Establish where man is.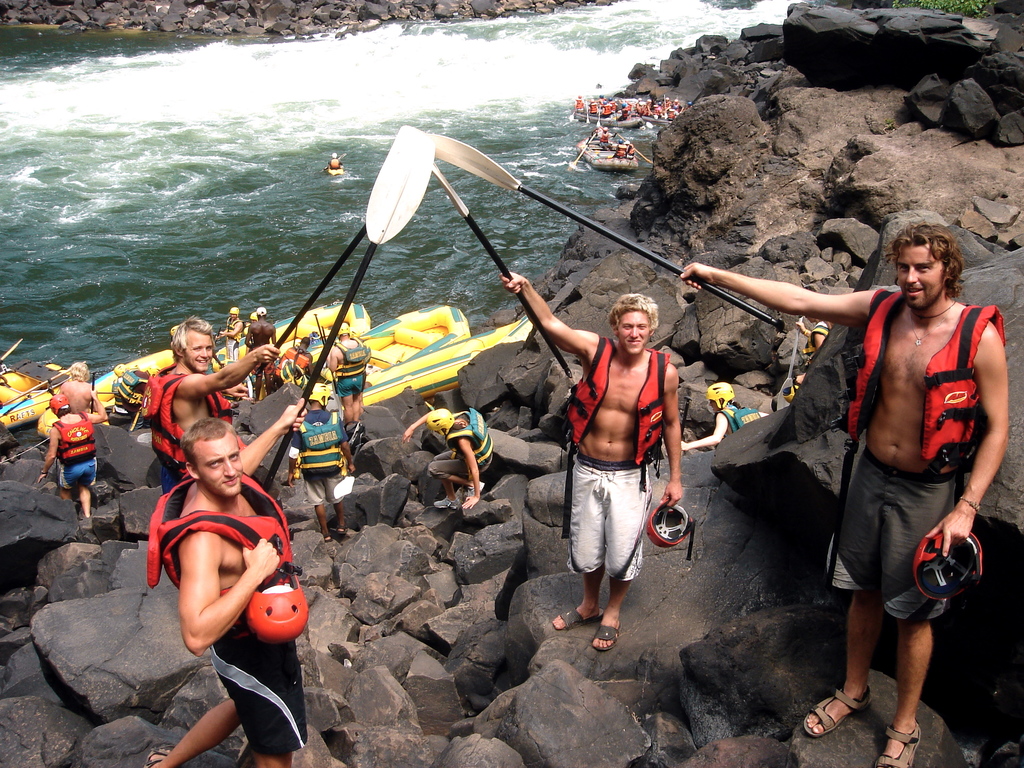
Established at bbox=[677, 223, 1007, 767].
